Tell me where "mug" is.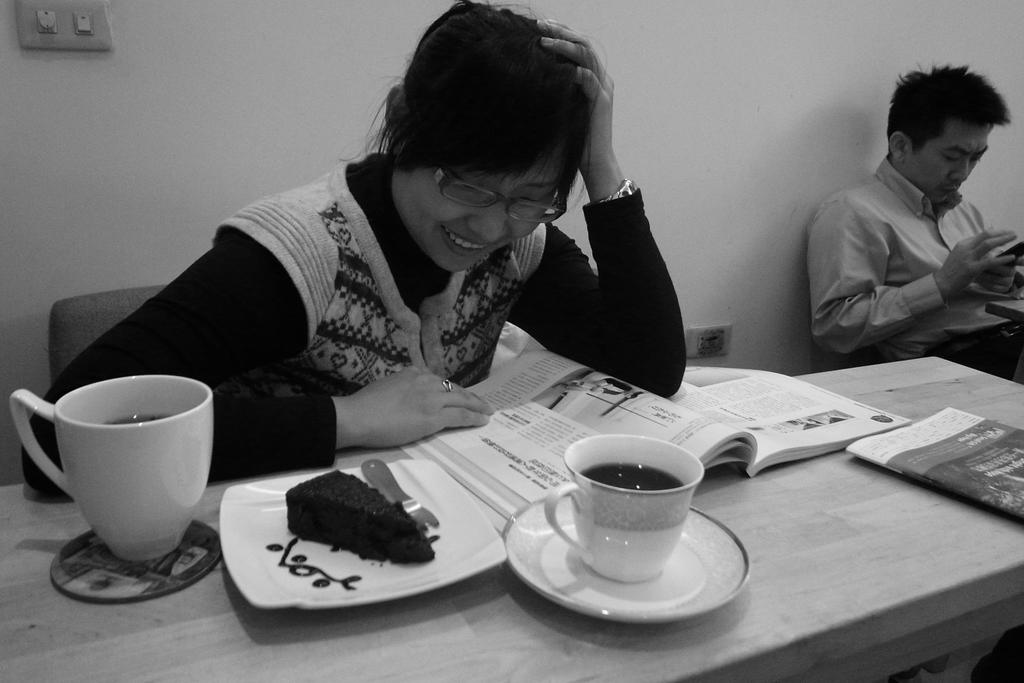
"mug" is at 15:374:216:562.
